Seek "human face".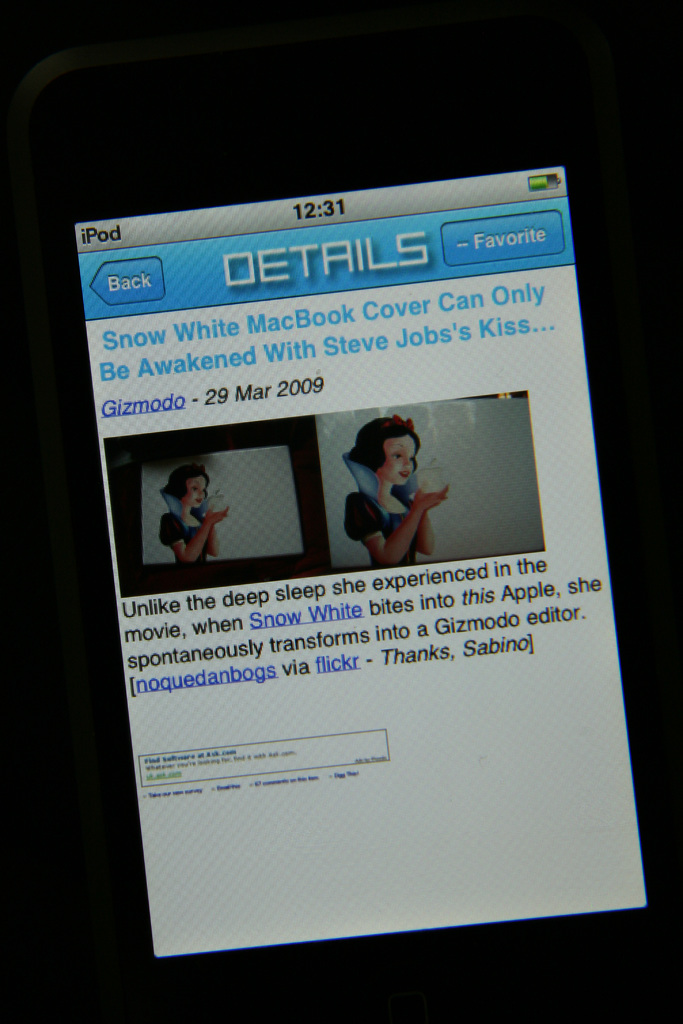
<box>376,431,418,490</box>.
